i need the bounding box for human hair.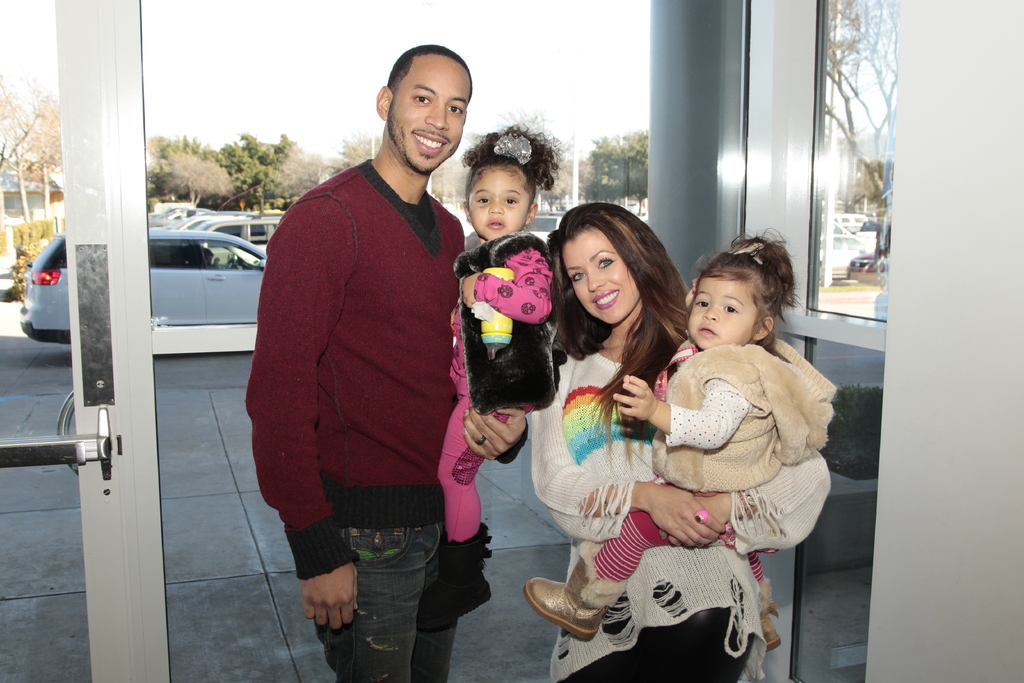
Here it is: {"left": 687, "top": 231, "right": 801, "bottom": 352}.
